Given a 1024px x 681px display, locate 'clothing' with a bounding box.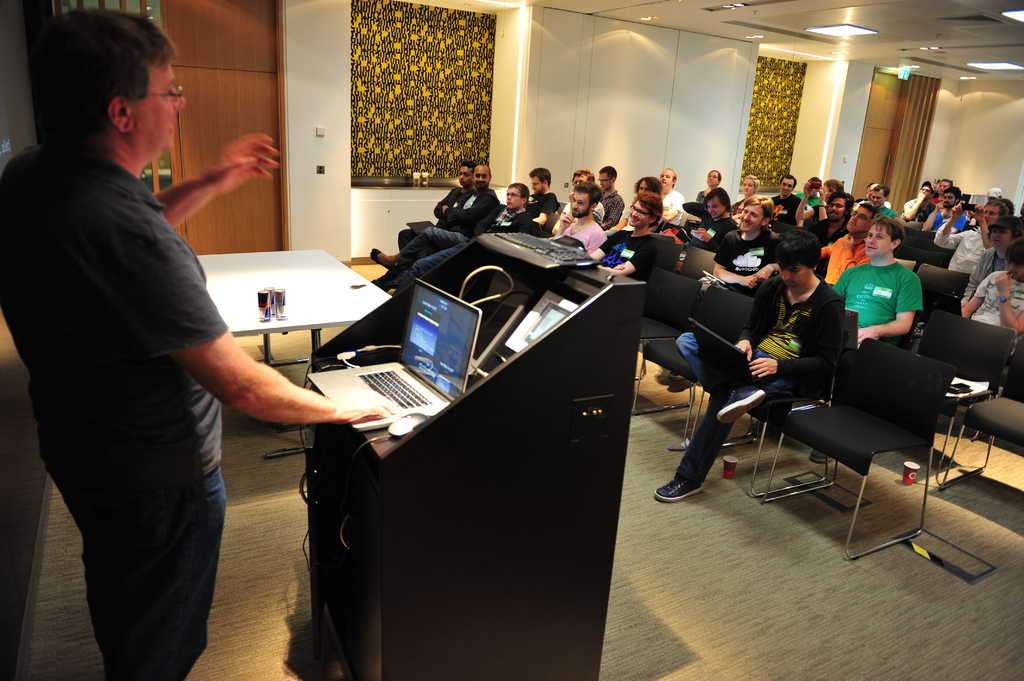
Located: x1=974, y1=268, x2=1023, y2=332.
